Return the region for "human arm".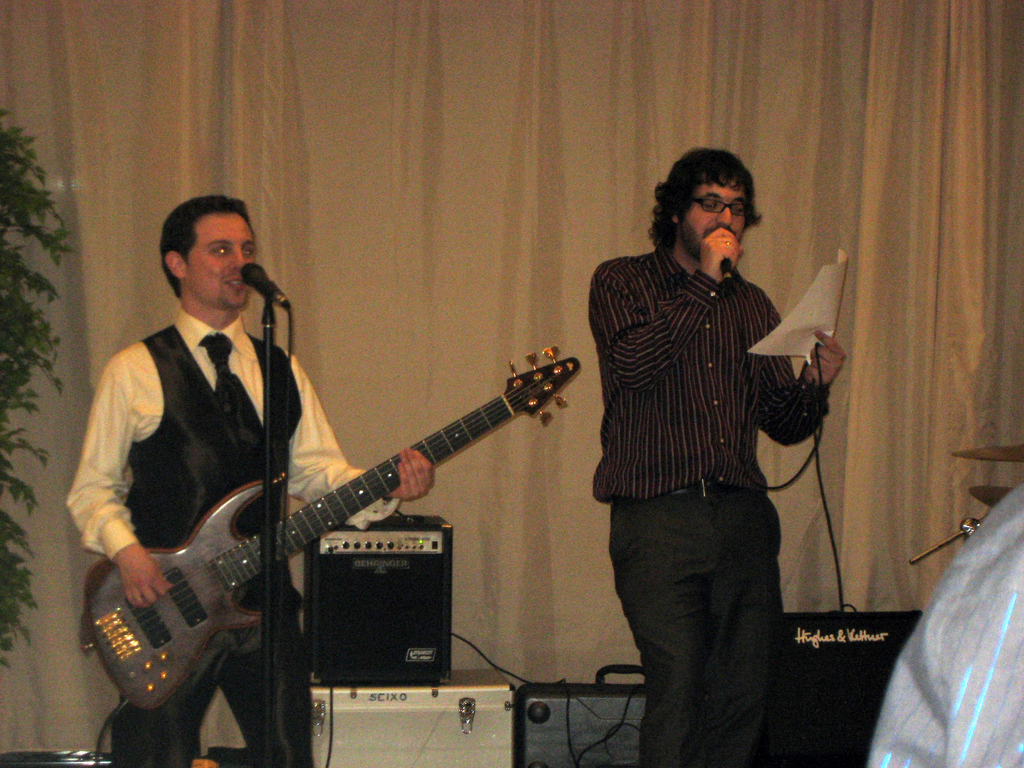
(left=283, top=355, right=432, bottom=527).
